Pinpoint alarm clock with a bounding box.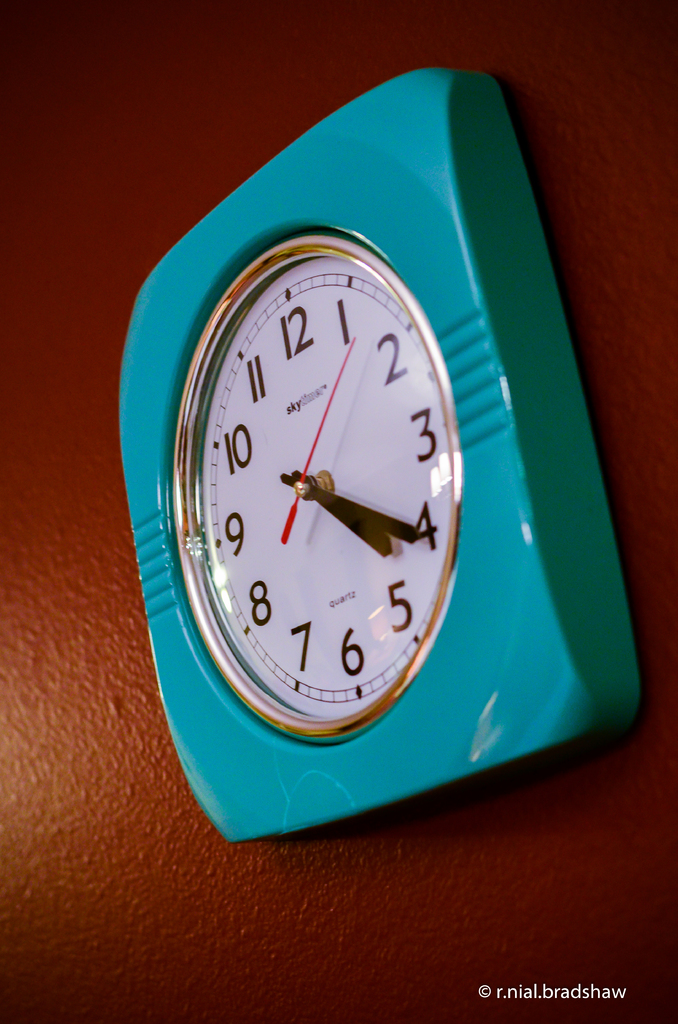
(x1=118, y1=70, x2=646, y2=838).
